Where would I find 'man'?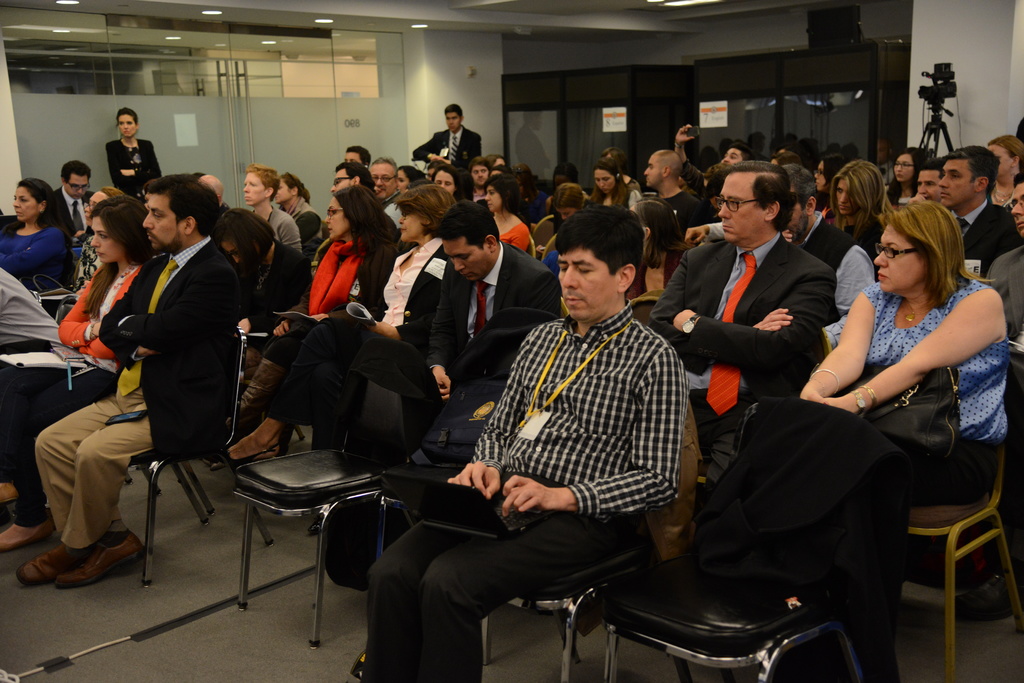
At (426, 200, 562, 394).
